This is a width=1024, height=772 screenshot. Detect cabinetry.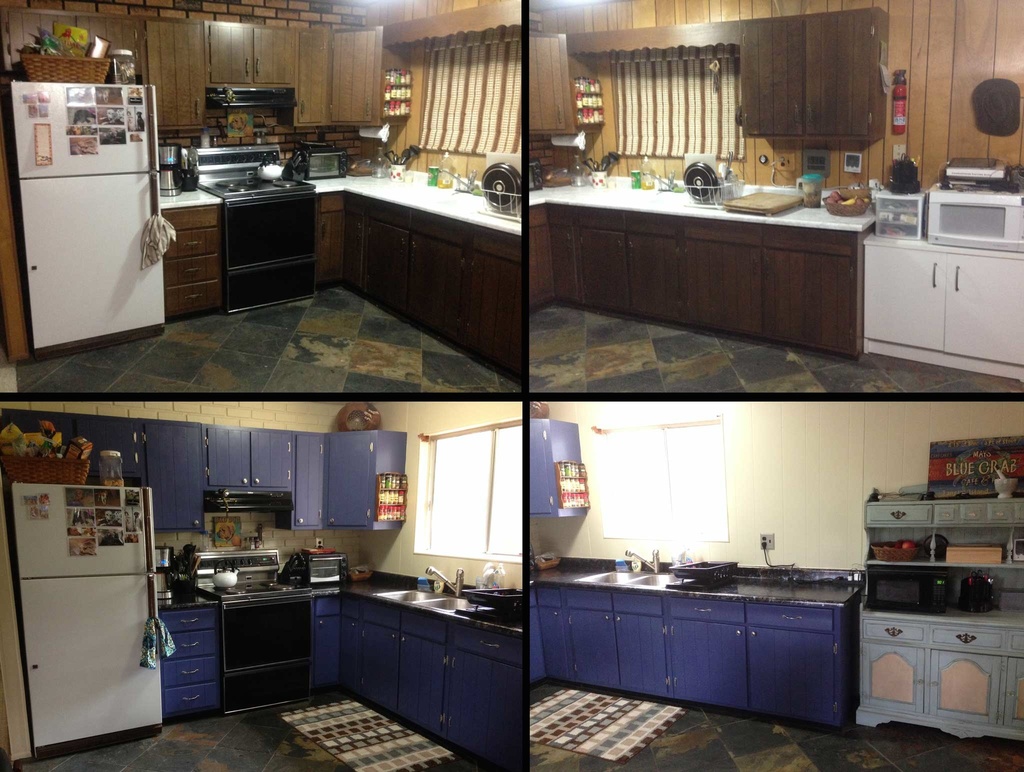
[527,206,567,303].
